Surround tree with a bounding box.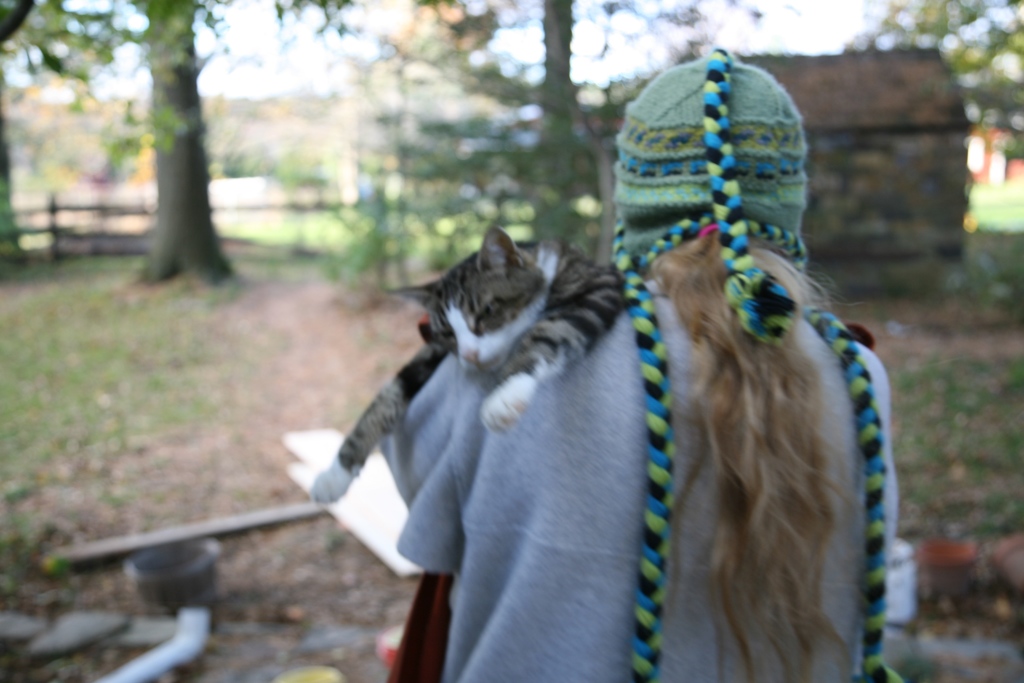
337:0:760:283.
